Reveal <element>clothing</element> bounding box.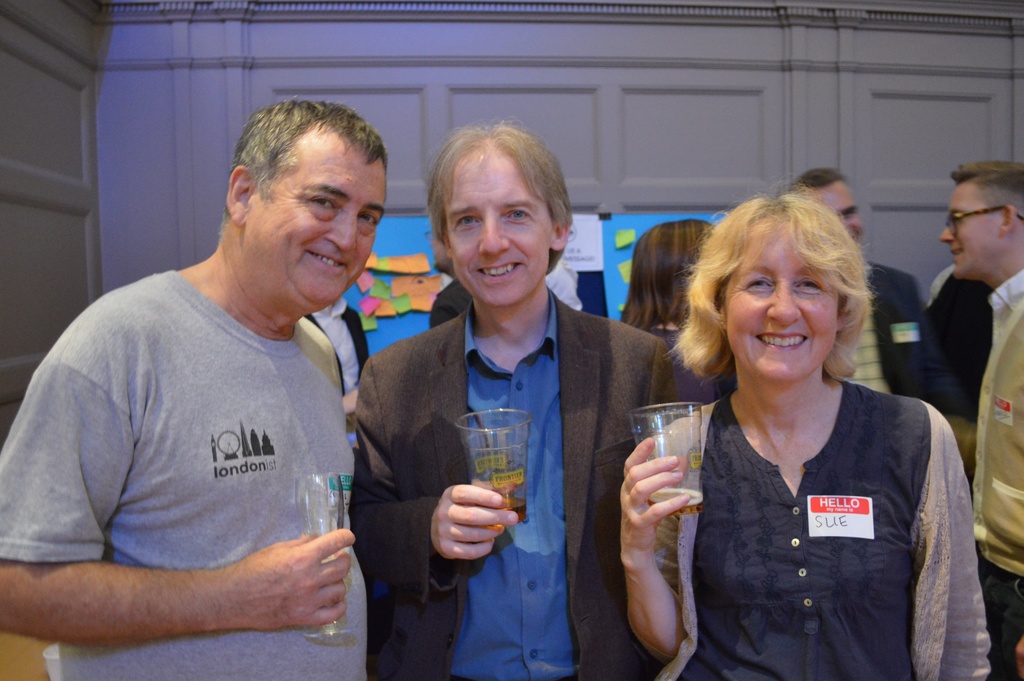
Revealed: box=[345, 278, 705, 680].
